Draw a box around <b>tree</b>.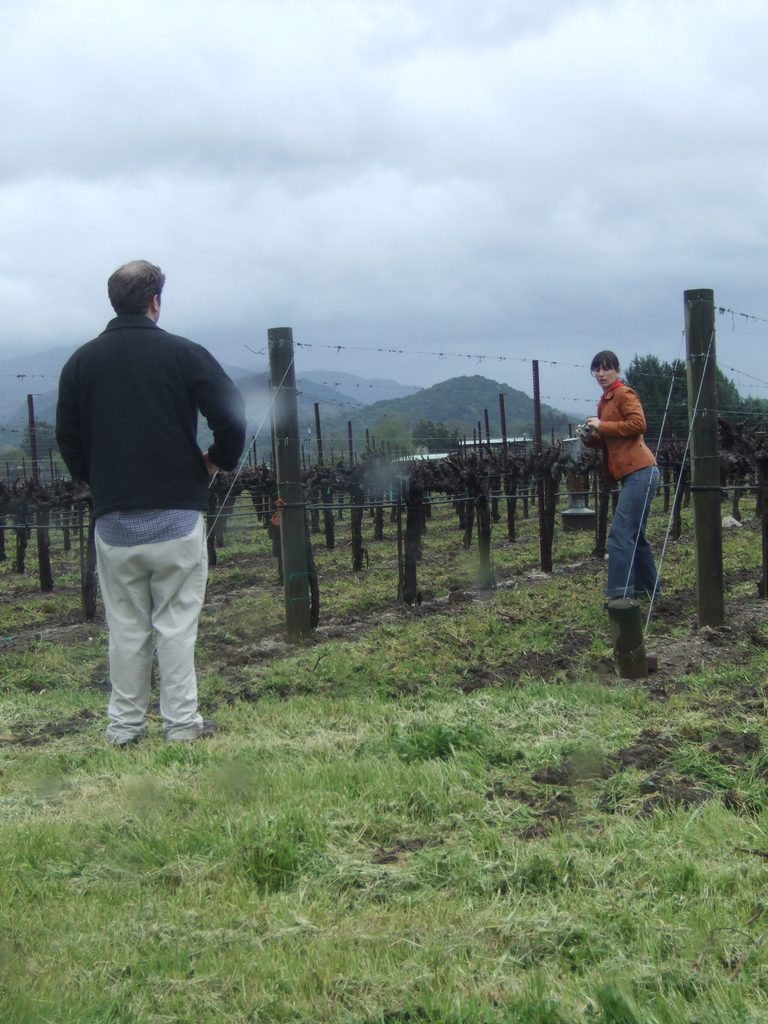
<region>620, 352, 767, 462</region>.
